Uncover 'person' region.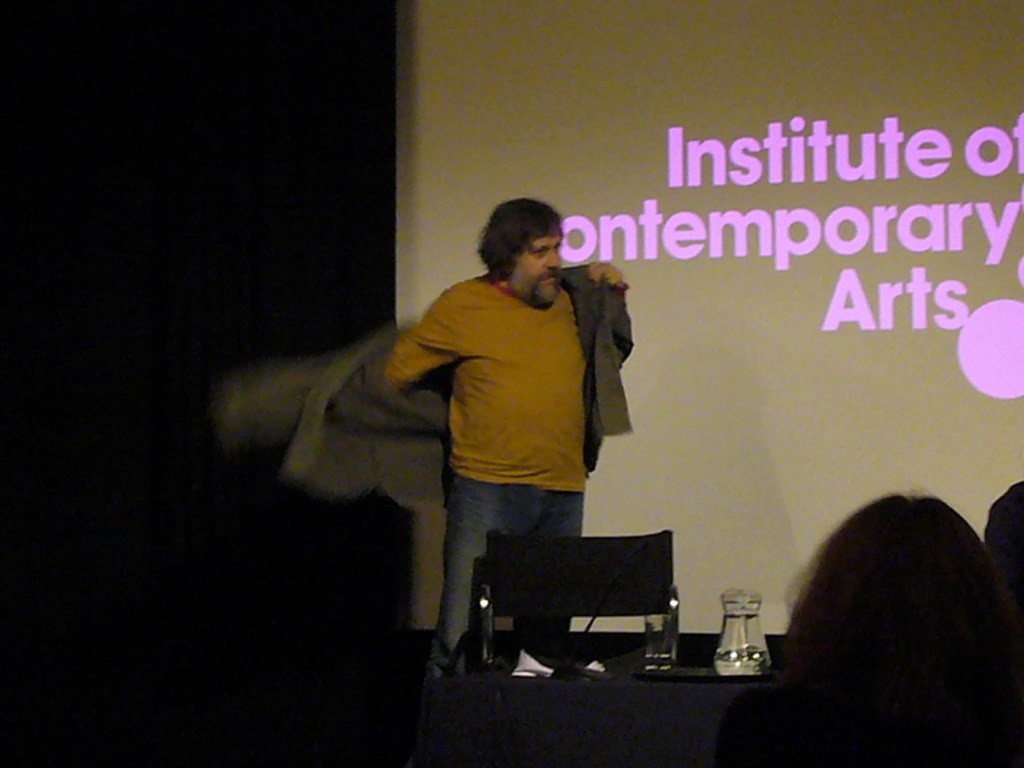
Uncovered: box=[714, 491, 1022, 765].
